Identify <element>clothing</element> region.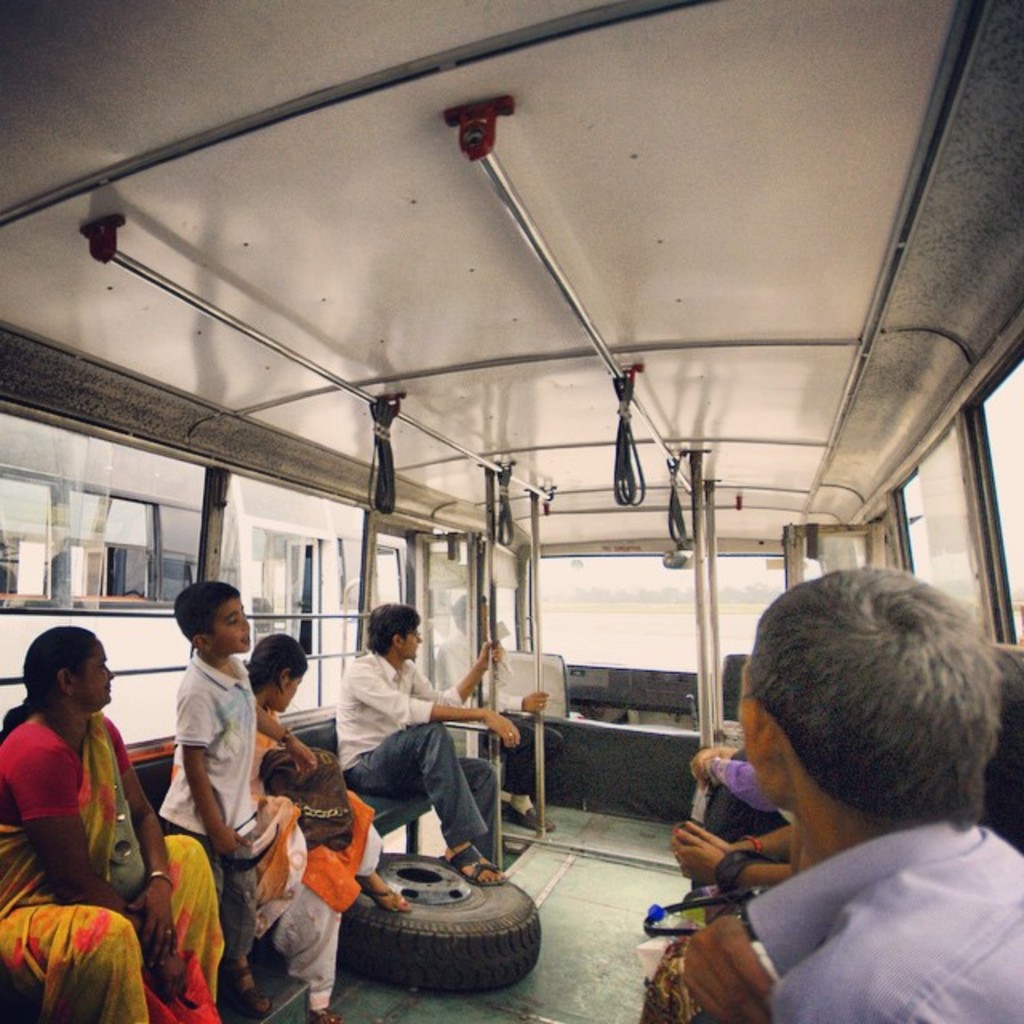
Region: l=157, t=653, r=256, b=962.
